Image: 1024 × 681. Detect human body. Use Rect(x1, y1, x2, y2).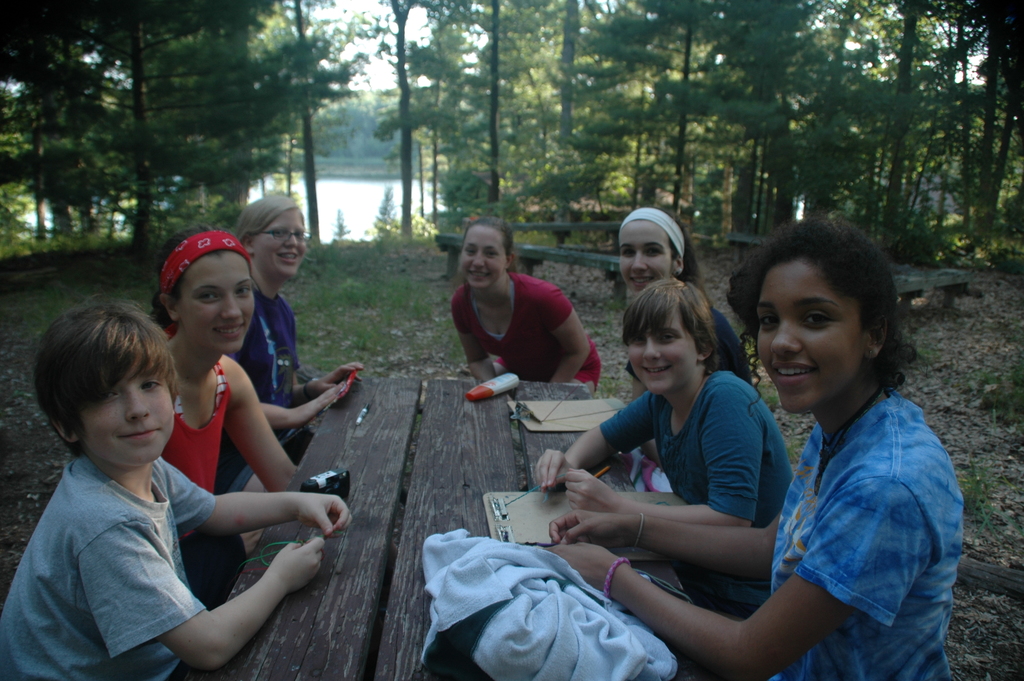
Rect(610, 208, 755, 492).
